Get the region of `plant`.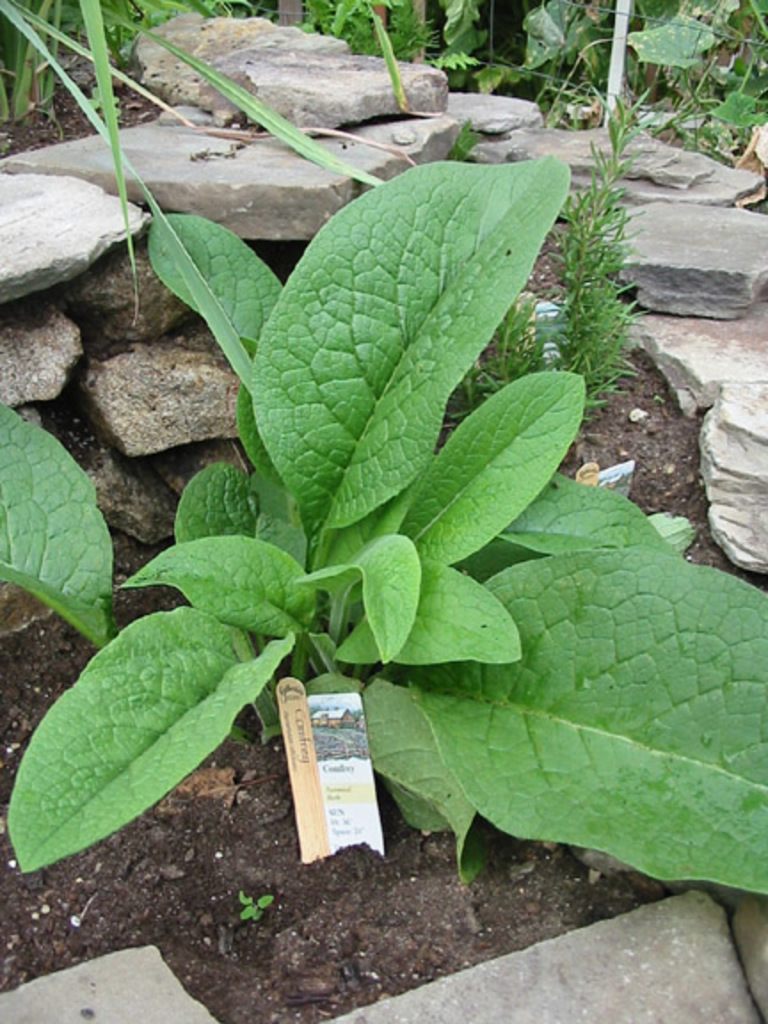
[475,80,683,478].
